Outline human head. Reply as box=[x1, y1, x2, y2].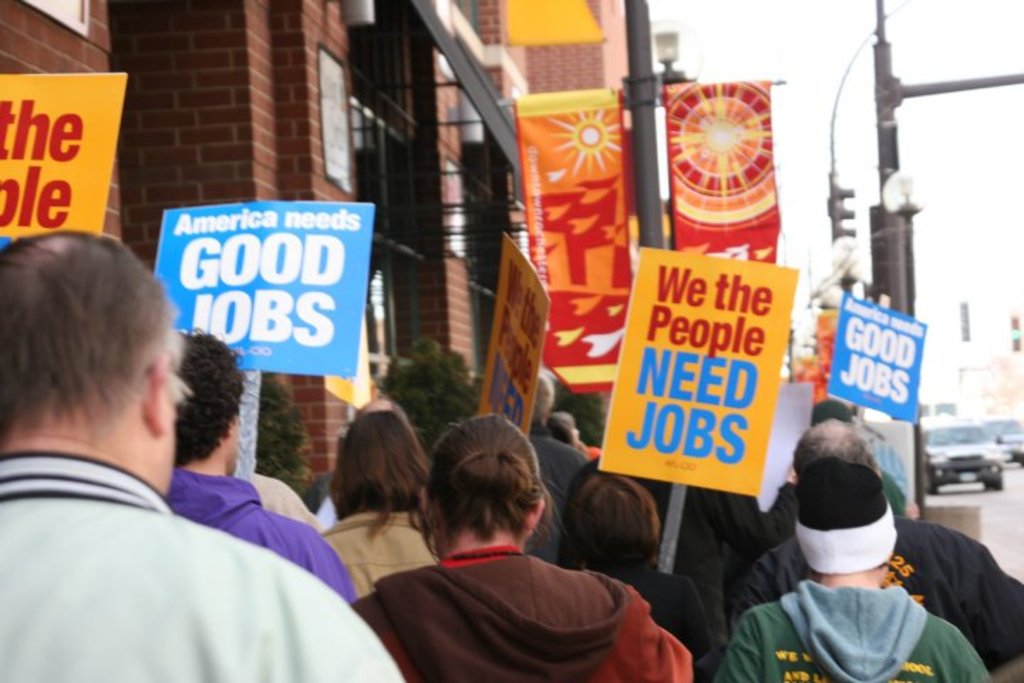
box=[320, 410, 428, 519].
